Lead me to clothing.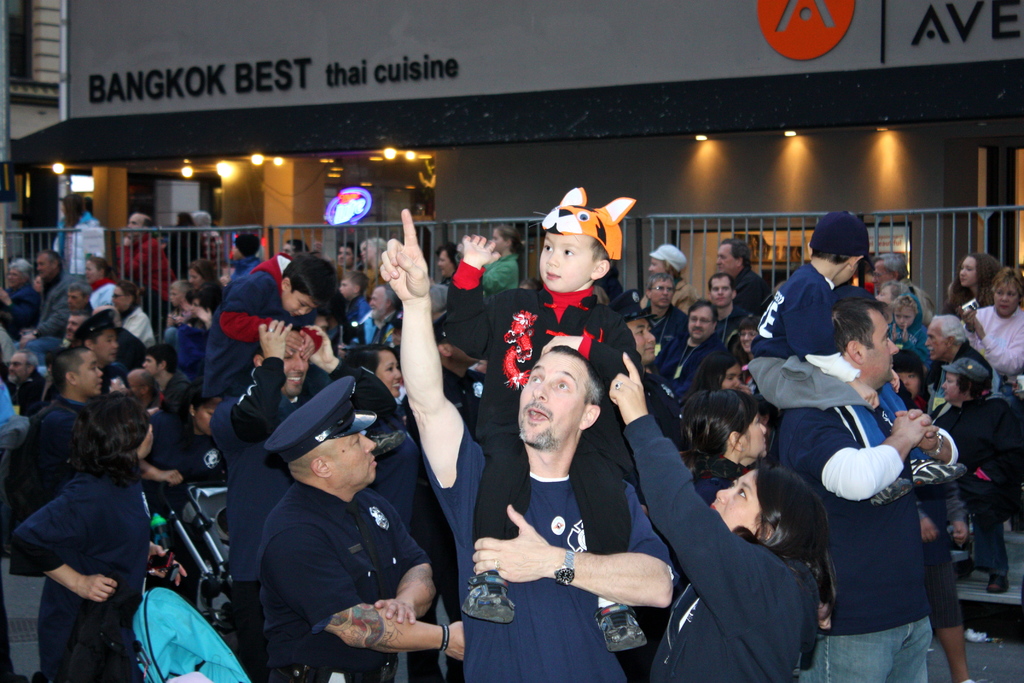
Lead to select_region(474, 252, 525, 283).
